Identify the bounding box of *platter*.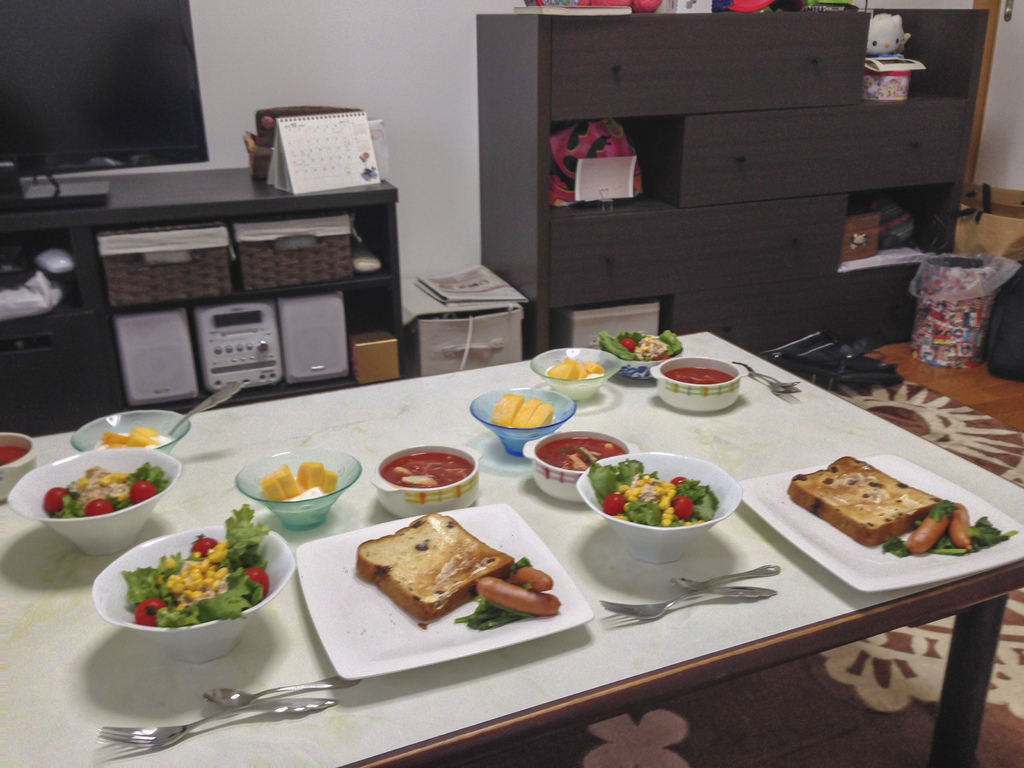
738,454,1023,595.
